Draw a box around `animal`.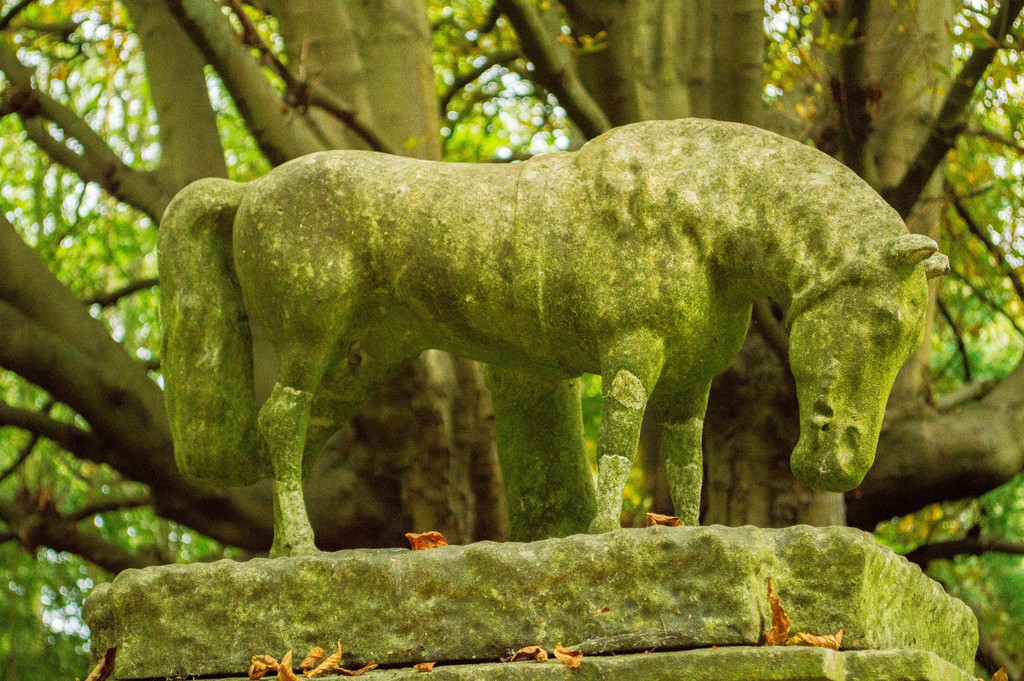
Rect(154, 113, 956, 559).
